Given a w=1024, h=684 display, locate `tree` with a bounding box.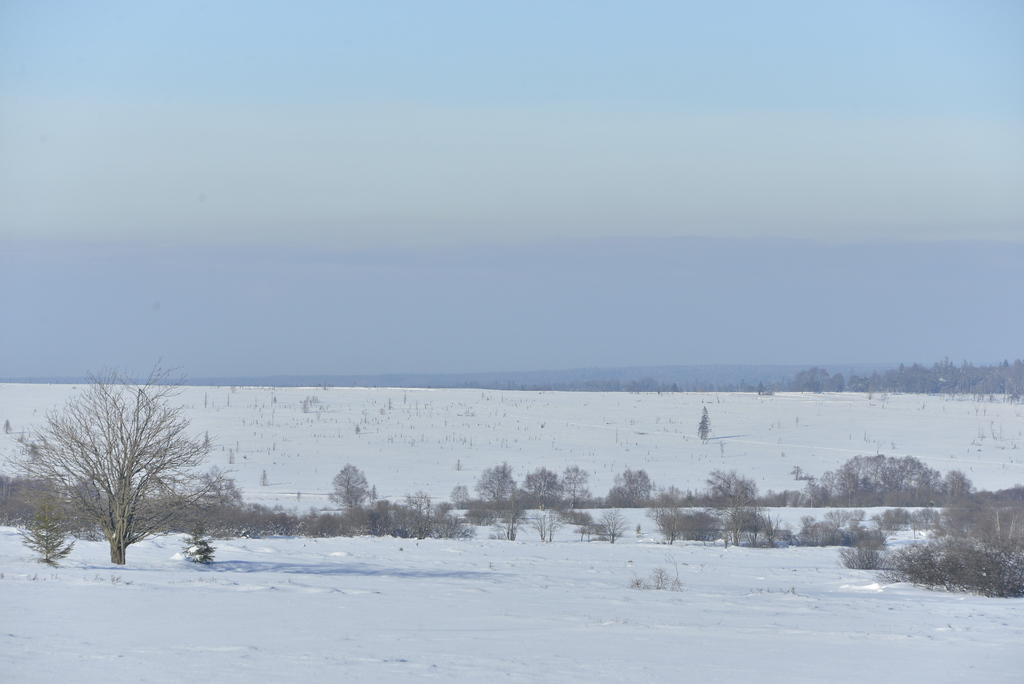
Located: locate(601, 466, 658, 510).
